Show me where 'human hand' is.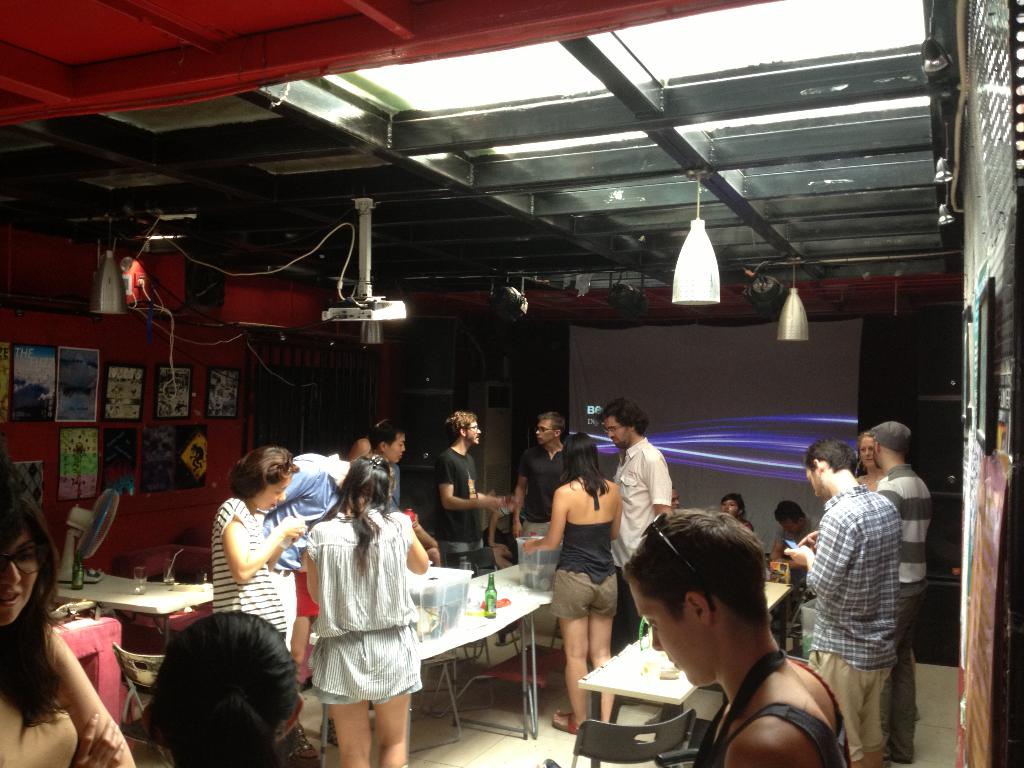
'human hand' is at (x1=276, y1=516, x2=307, y2=545).
